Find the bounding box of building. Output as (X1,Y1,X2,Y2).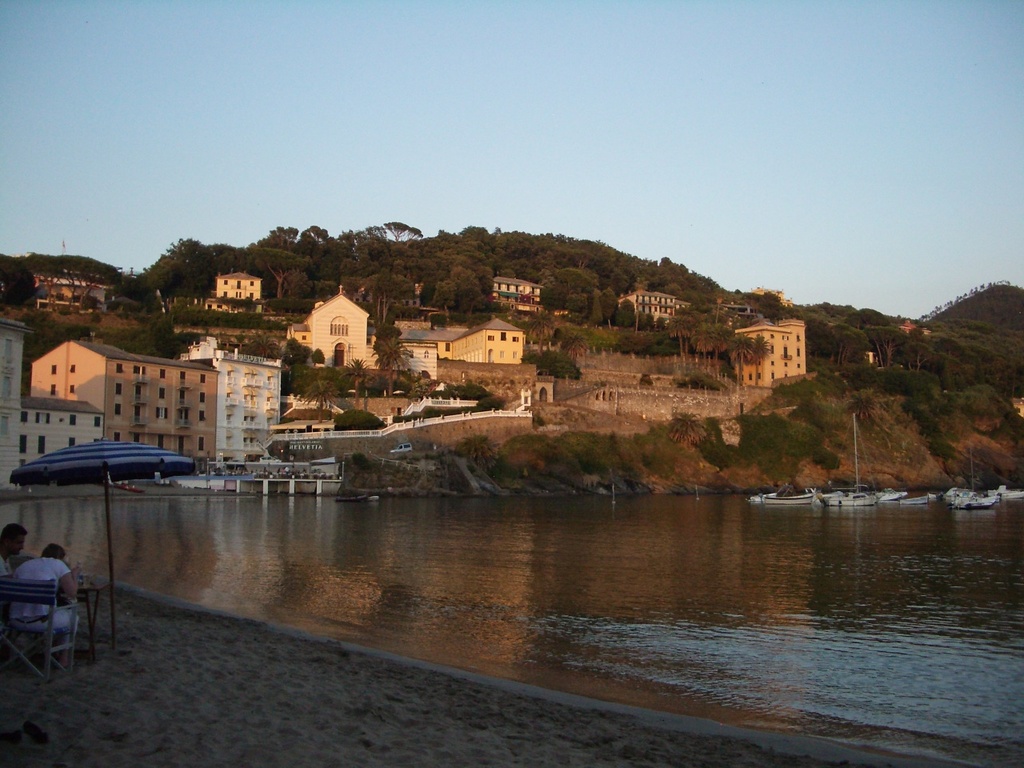
(614,286,685,326).
